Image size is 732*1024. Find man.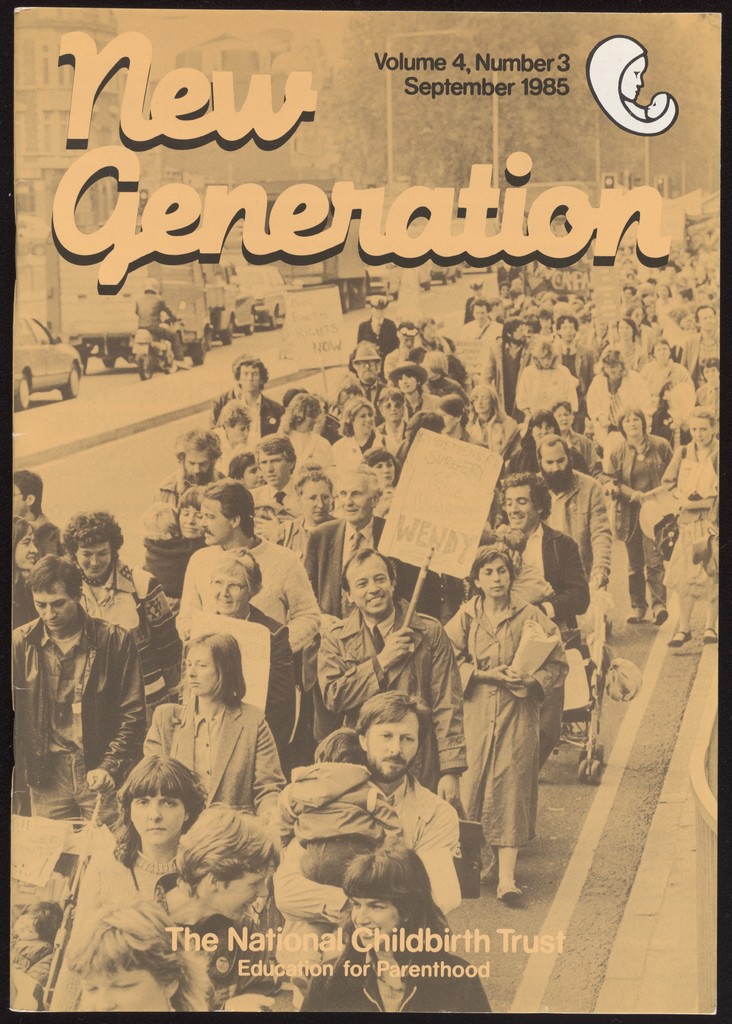
rect(175, 479, 328, 664).
